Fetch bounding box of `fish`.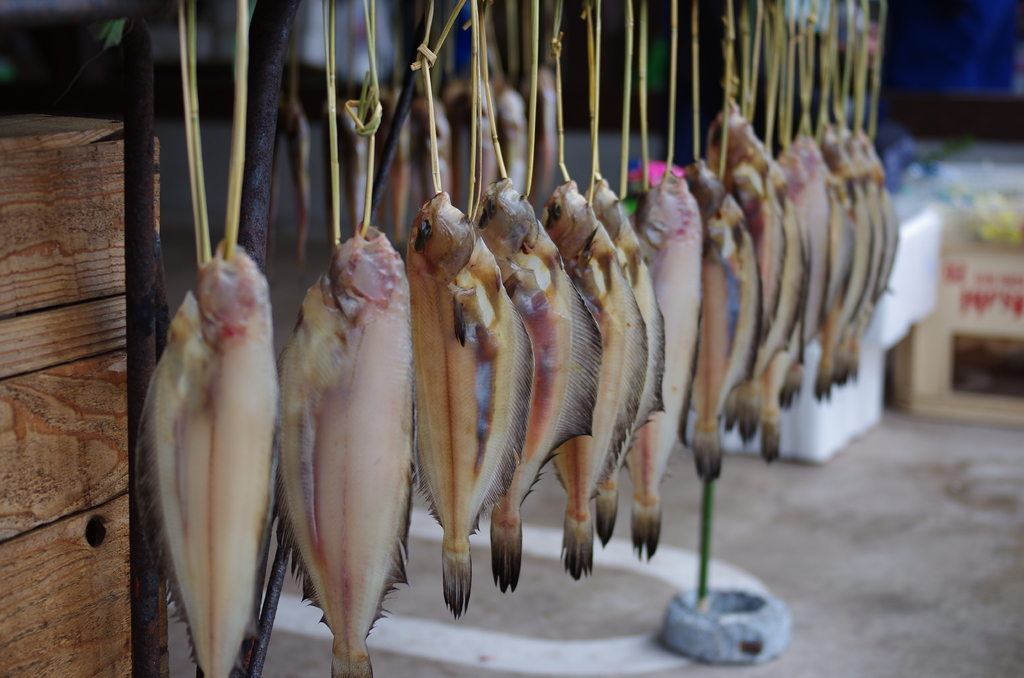
Bbox: region(476, 176, 597, 590).
